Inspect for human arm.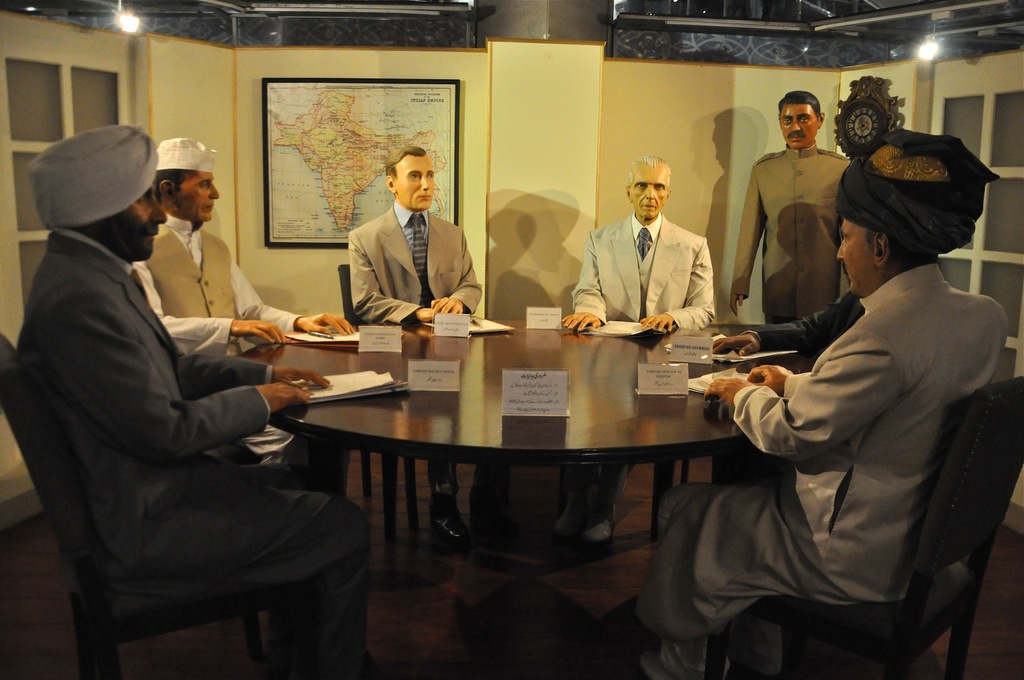
Inspection: crop(73, 287, 315, 457).
